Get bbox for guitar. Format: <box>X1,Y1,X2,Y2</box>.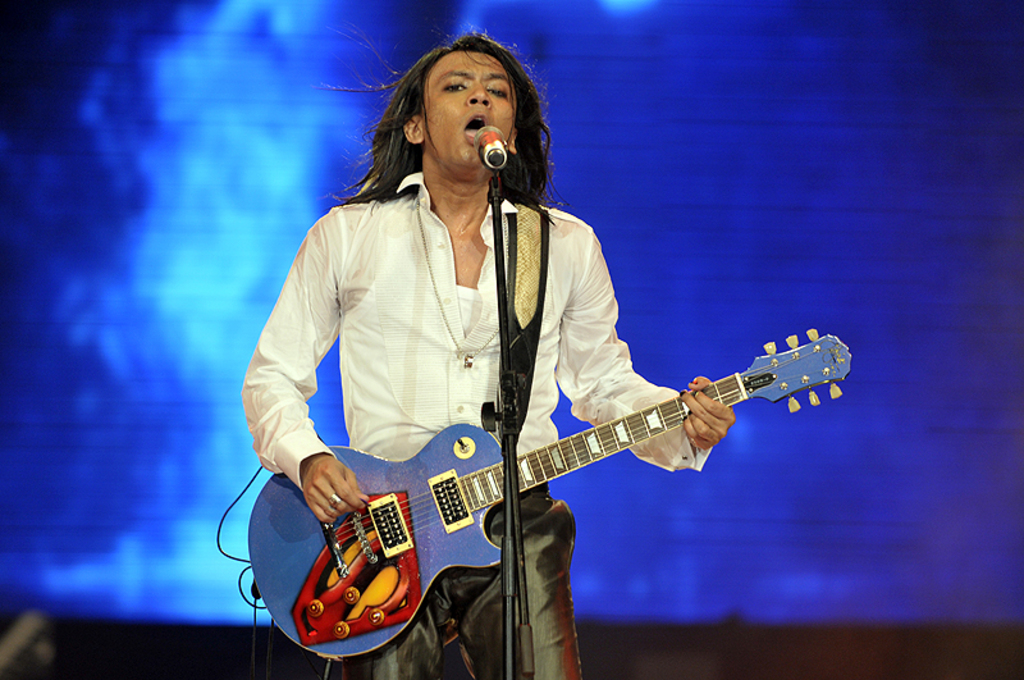
<box>221,324,852,666</box>.
